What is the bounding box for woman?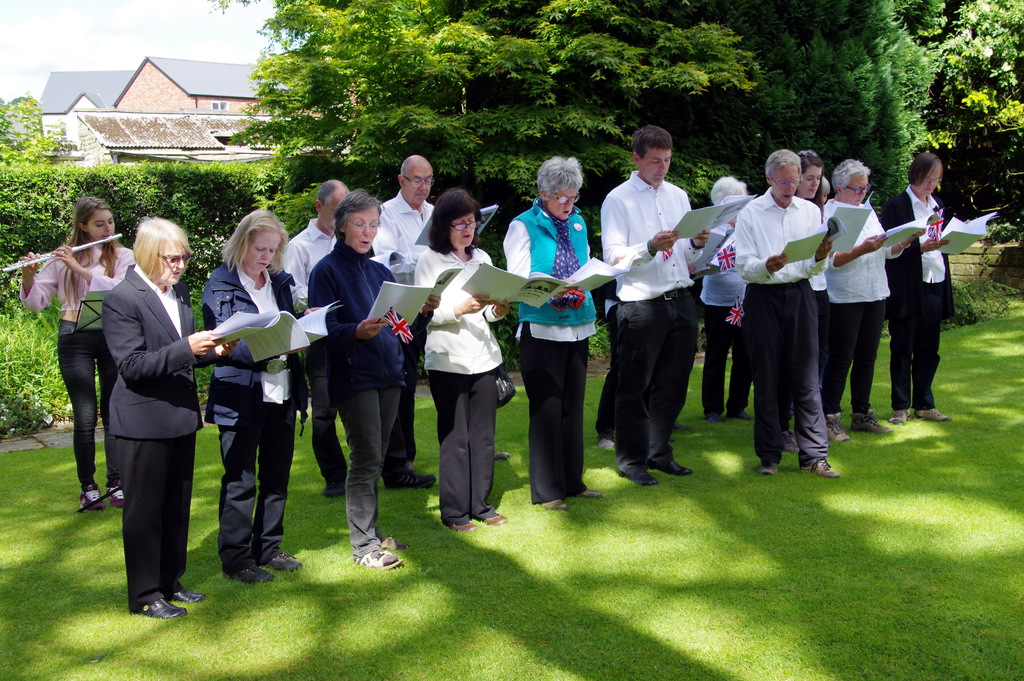
l=504, t=157, r=624, b=513.
